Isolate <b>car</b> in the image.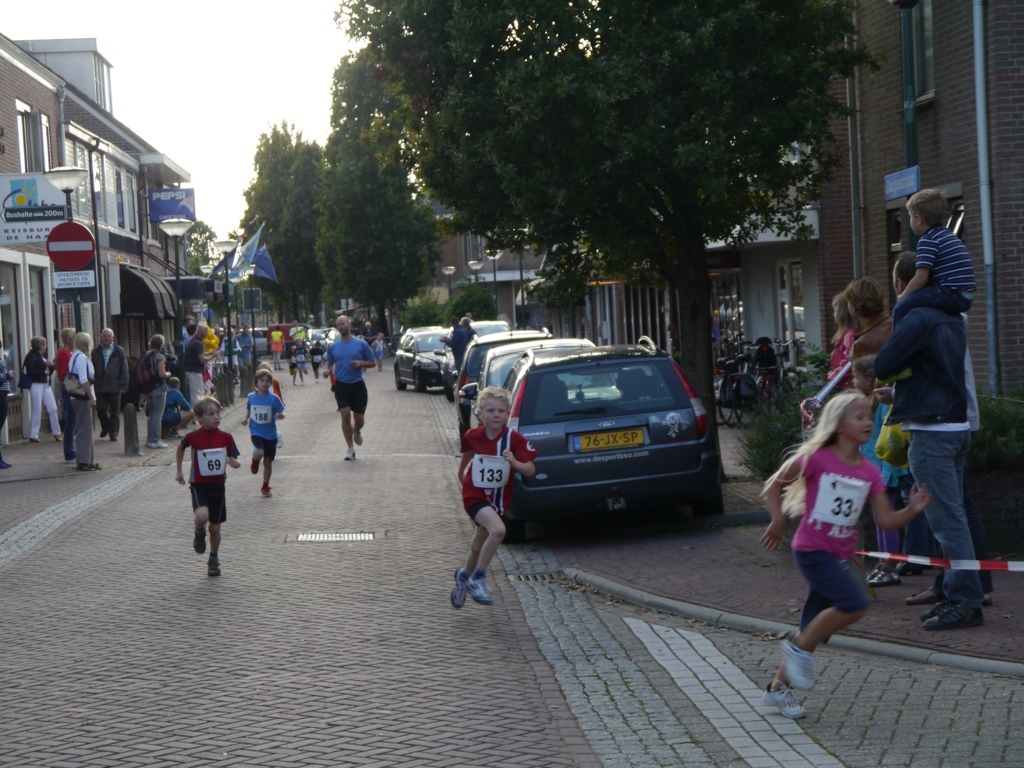
Isolated region: (left=446, top=321, right=515, bottom=403).
